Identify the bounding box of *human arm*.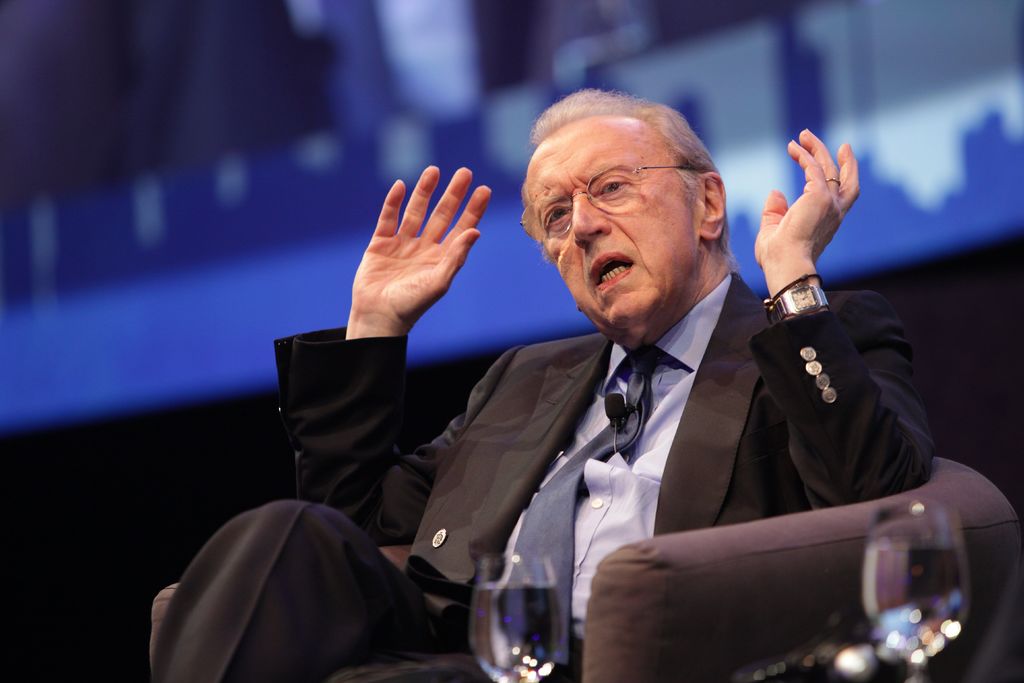
x1=293, y1=174, x2=500, y2=492.
